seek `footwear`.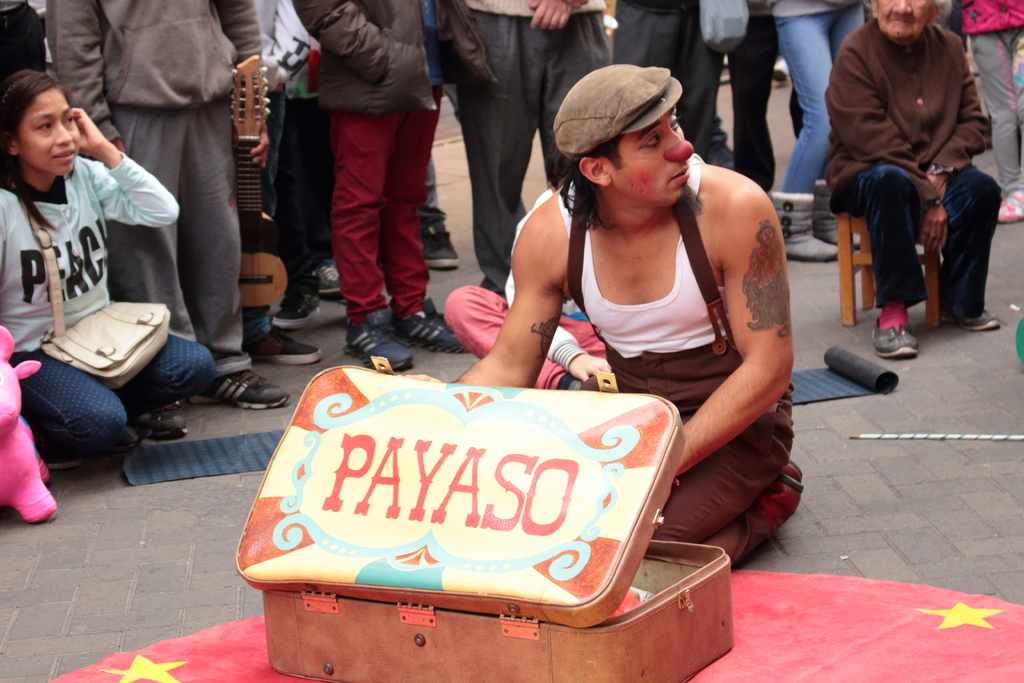
left=255, top=336, right=324, bottom=357.
